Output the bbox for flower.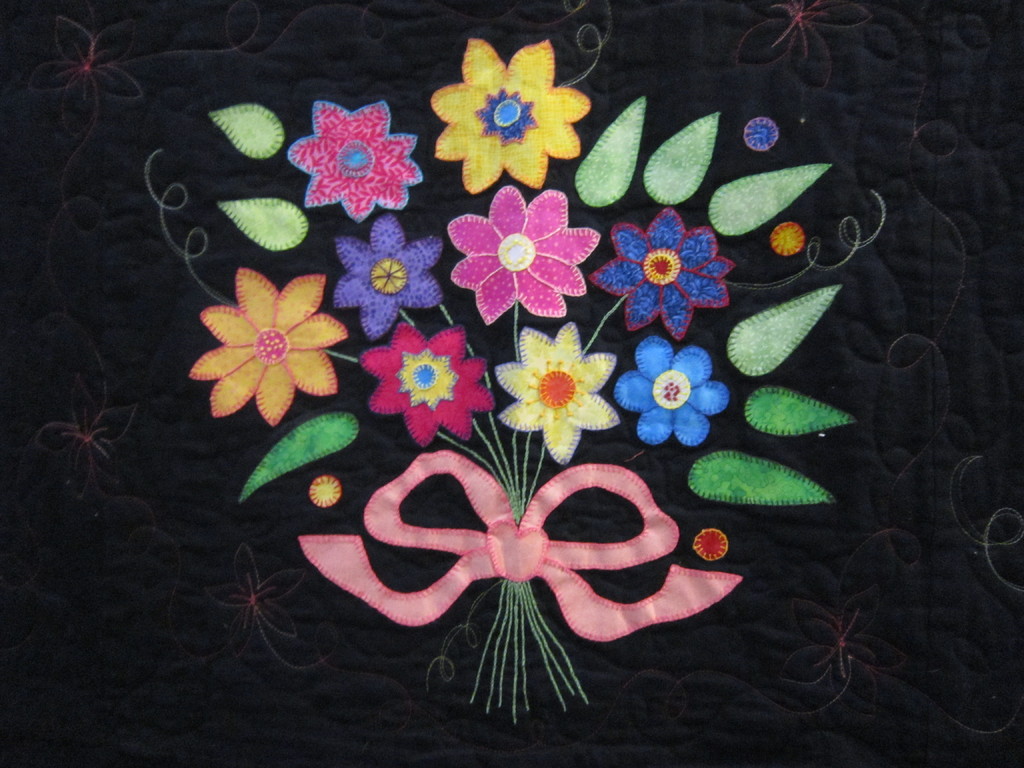
l=33, t=376, r=144, b=498.
